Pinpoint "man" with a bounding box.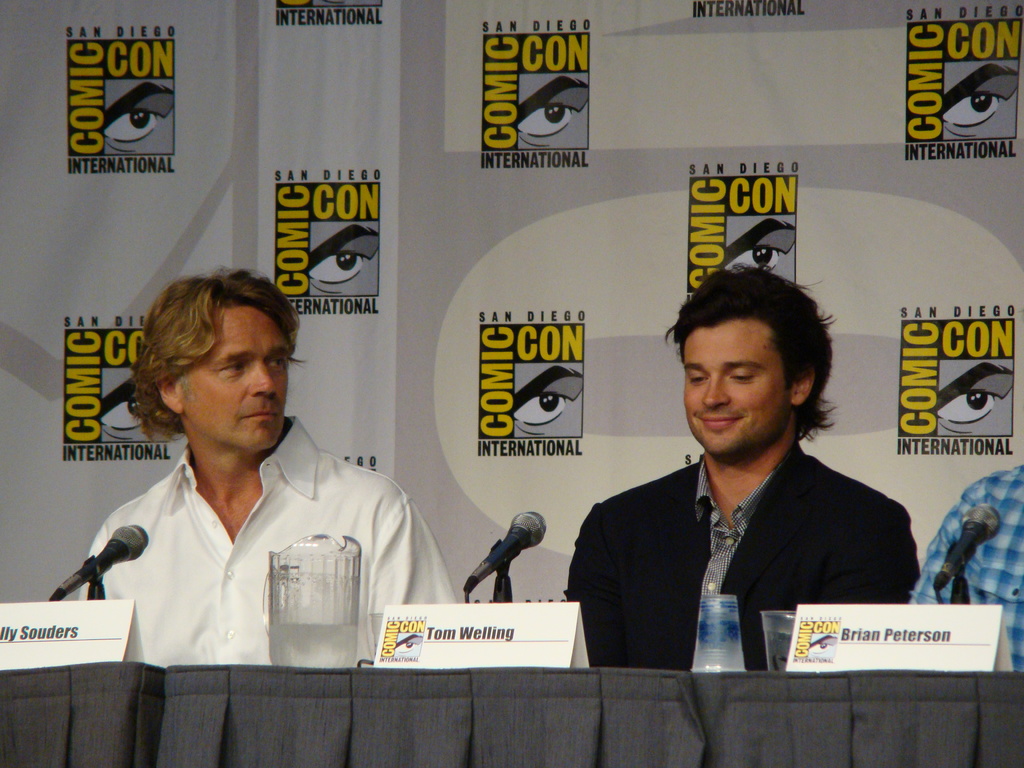
{"x1": 74, "y1": 268, "x2": 456, "y2": 665}.
